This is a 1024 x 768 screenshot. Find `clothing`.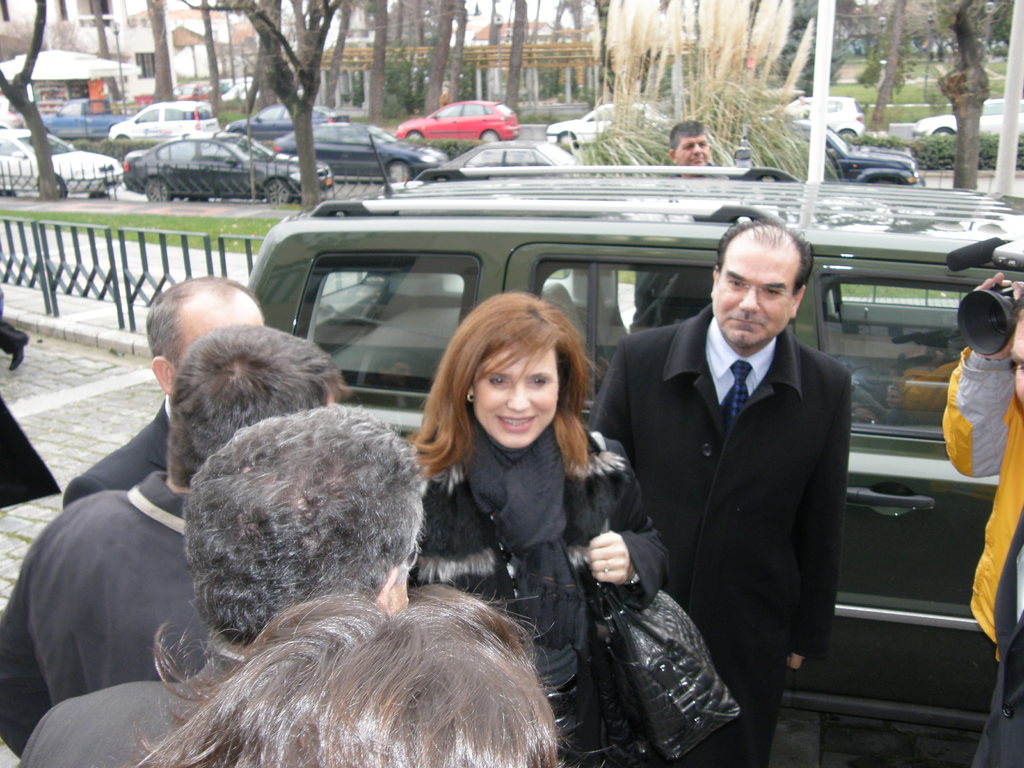
Bounding box: crop(17, 644, 245, 767).
